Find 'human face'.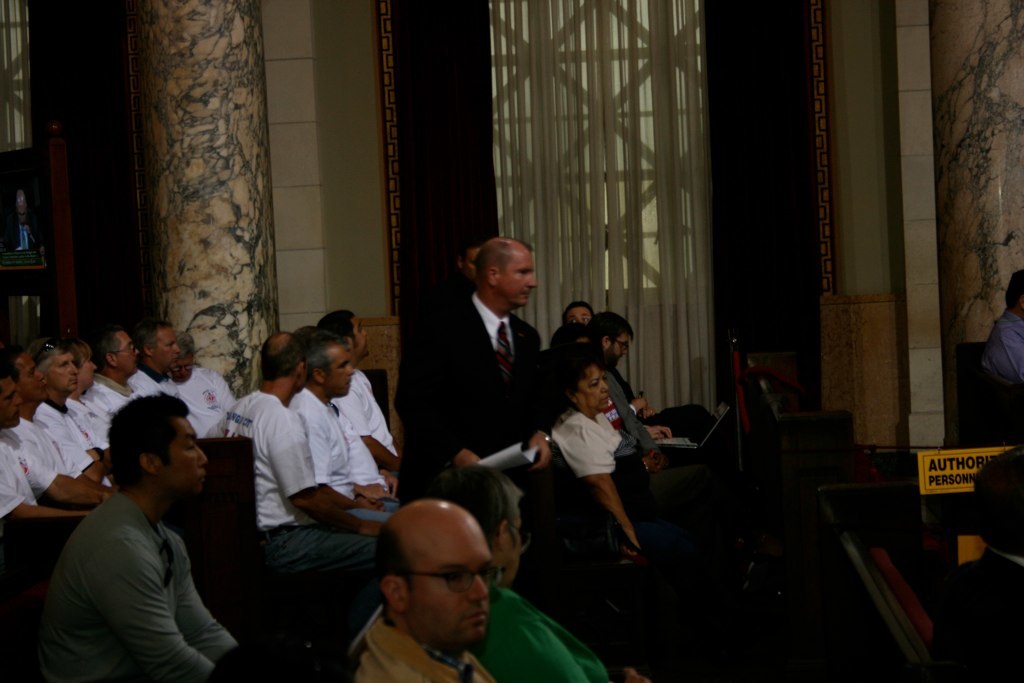
[611,333,634,357].
